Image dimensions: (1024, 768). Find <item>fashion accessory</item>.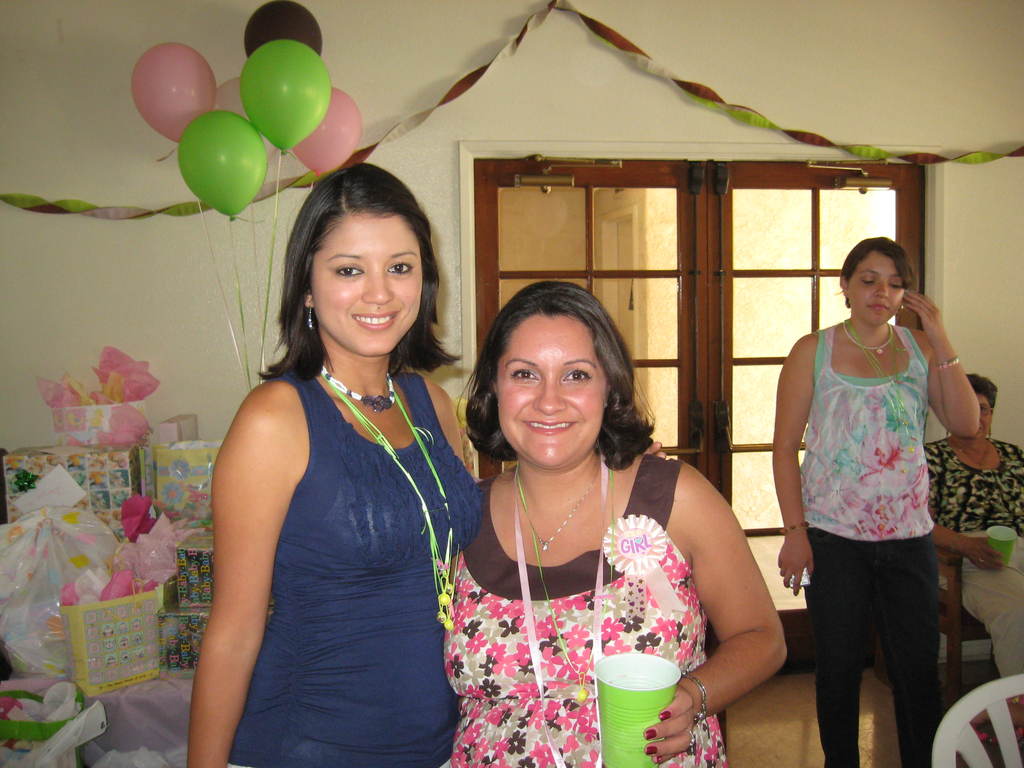
bbox(778, 524, 804, 532).
